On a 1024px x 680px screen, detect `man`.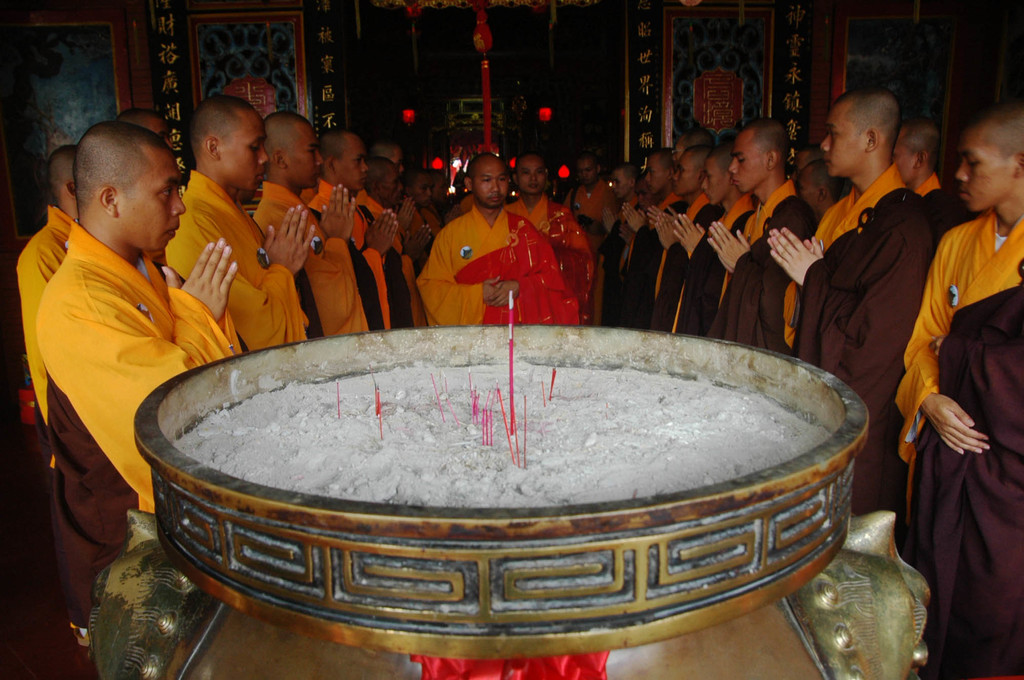
(x1=422, y1=167, x2=465, y2=227).
